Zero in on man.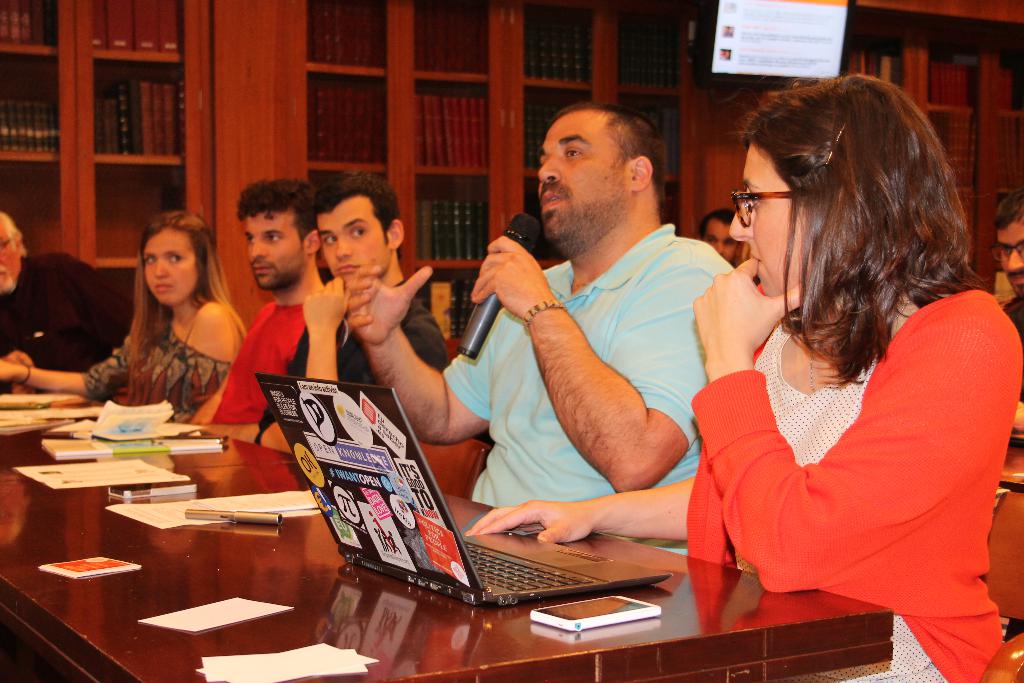
Zeroed in: region(346, 105, 733, 554).
